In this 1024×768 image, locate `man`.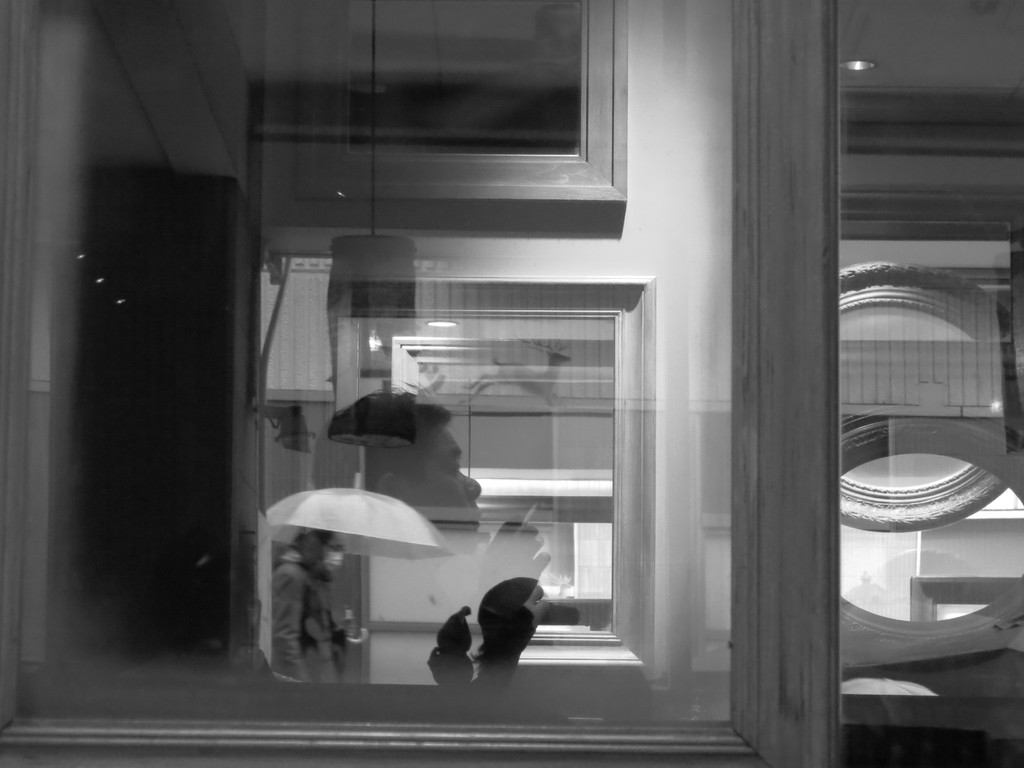
Bounding box: left=269, top=522, right=353, bottom=689.
